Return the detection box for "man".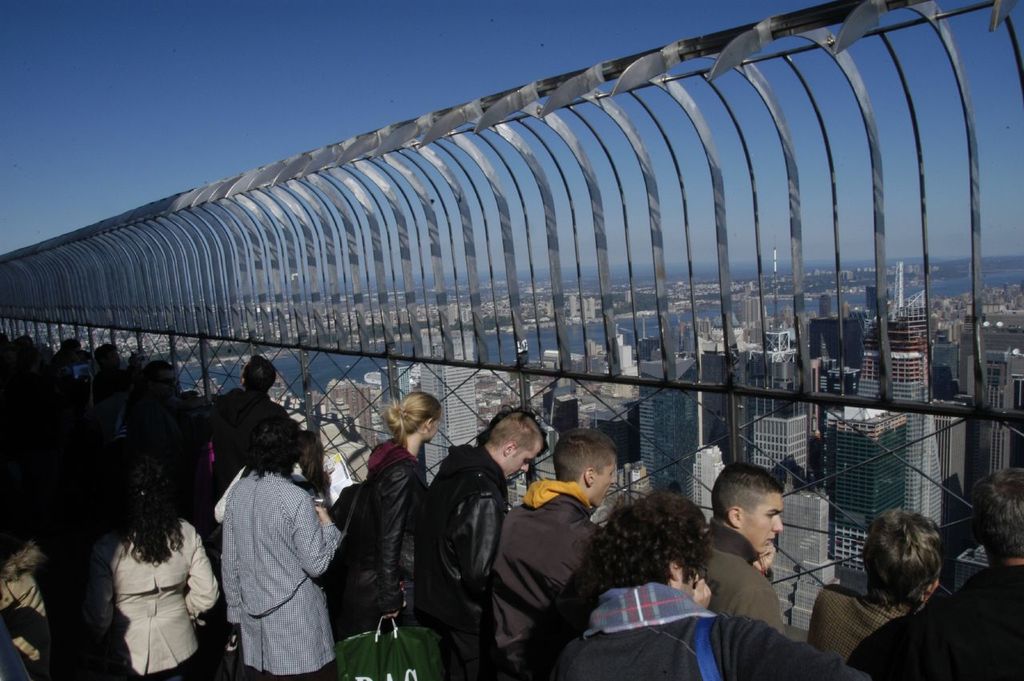
{"x1": 847, "y1": 464, "x2": 1023, "y2": 680}.
